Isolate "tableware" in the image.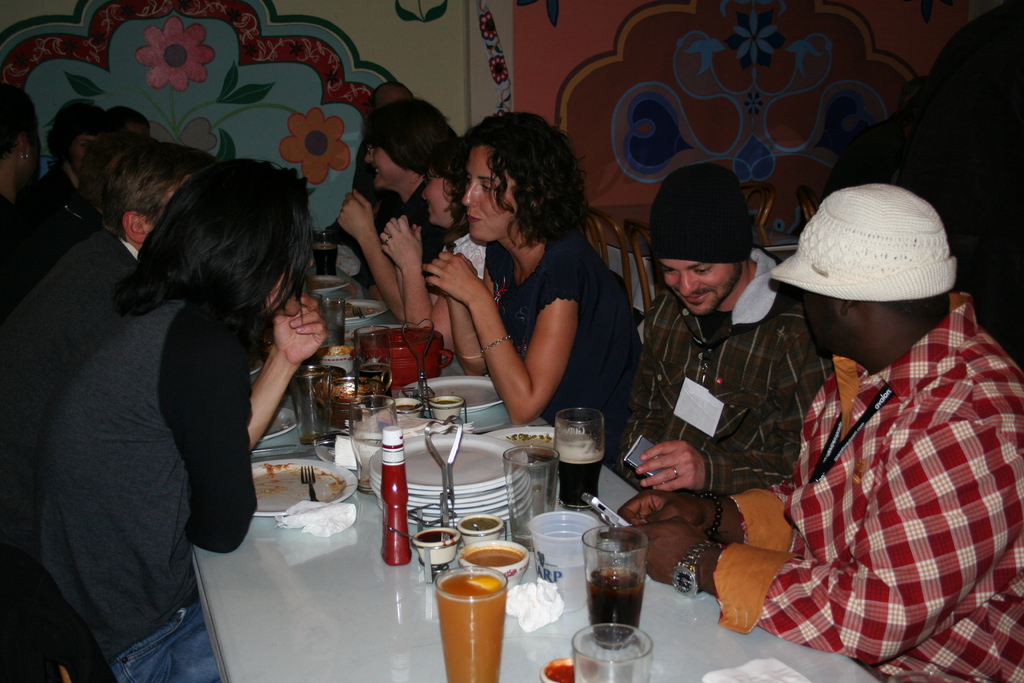
Isolated region: {"left": 451, "top": 512, "right": 508, "bottom": 546}.
